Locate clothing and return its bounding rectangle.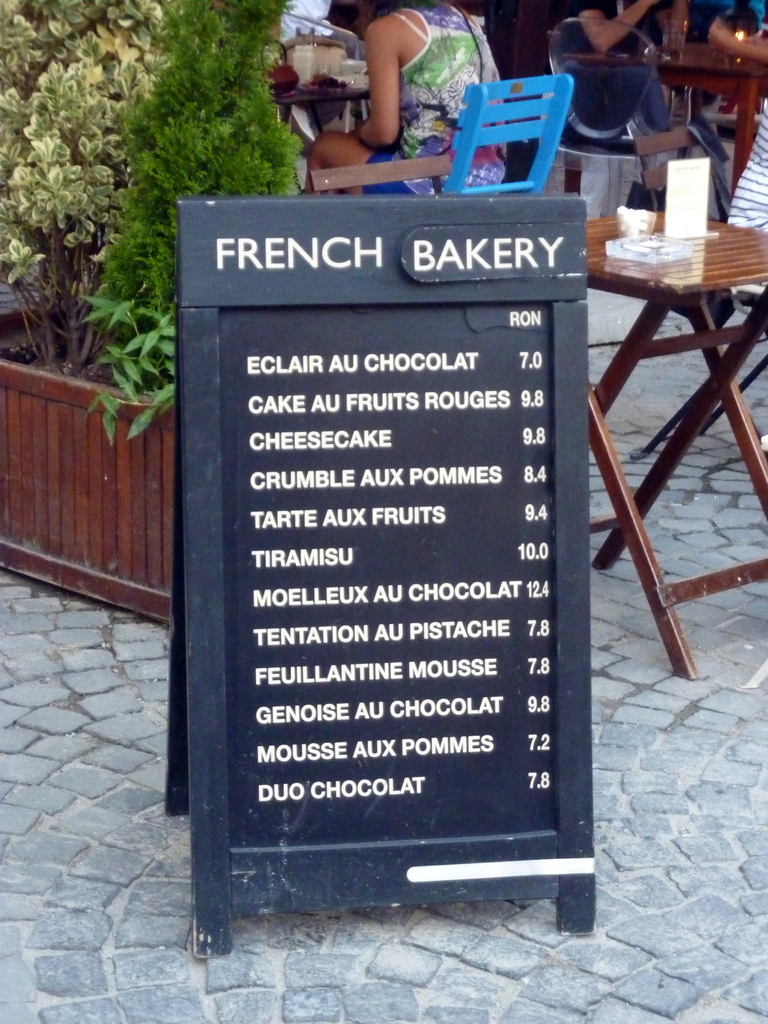
box(369, 23, 529, 178).
